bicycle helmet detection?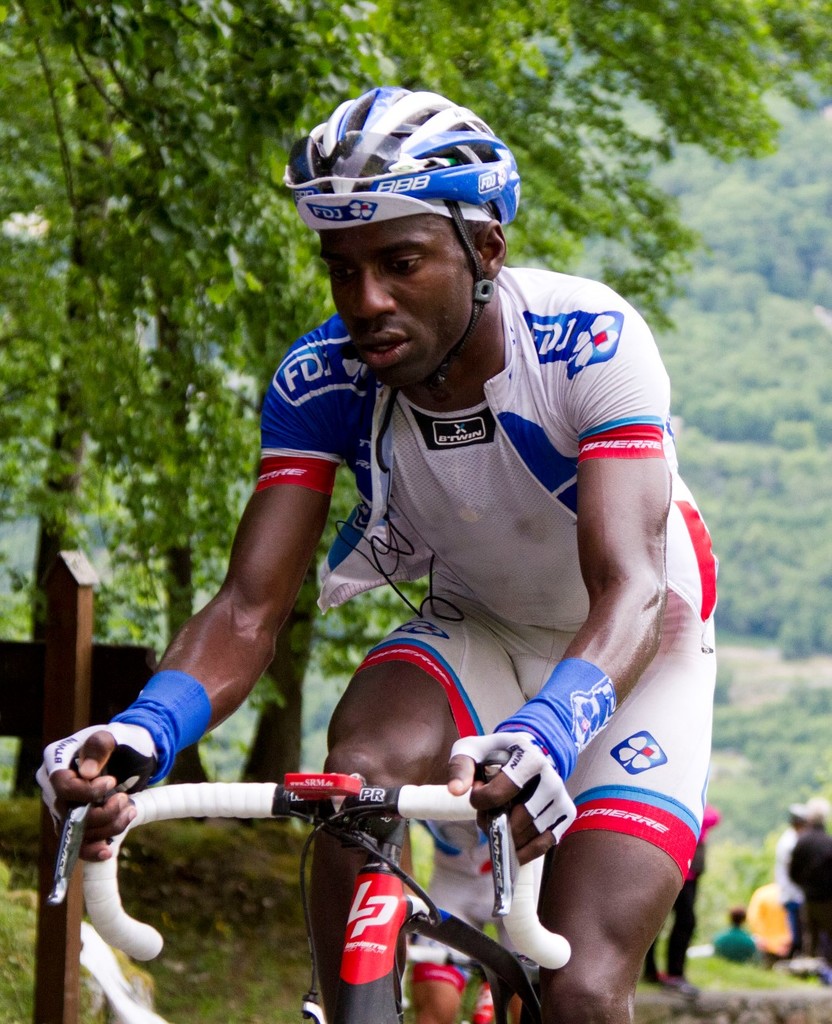
<bbox>284, 79, 505, 382</bbox>
